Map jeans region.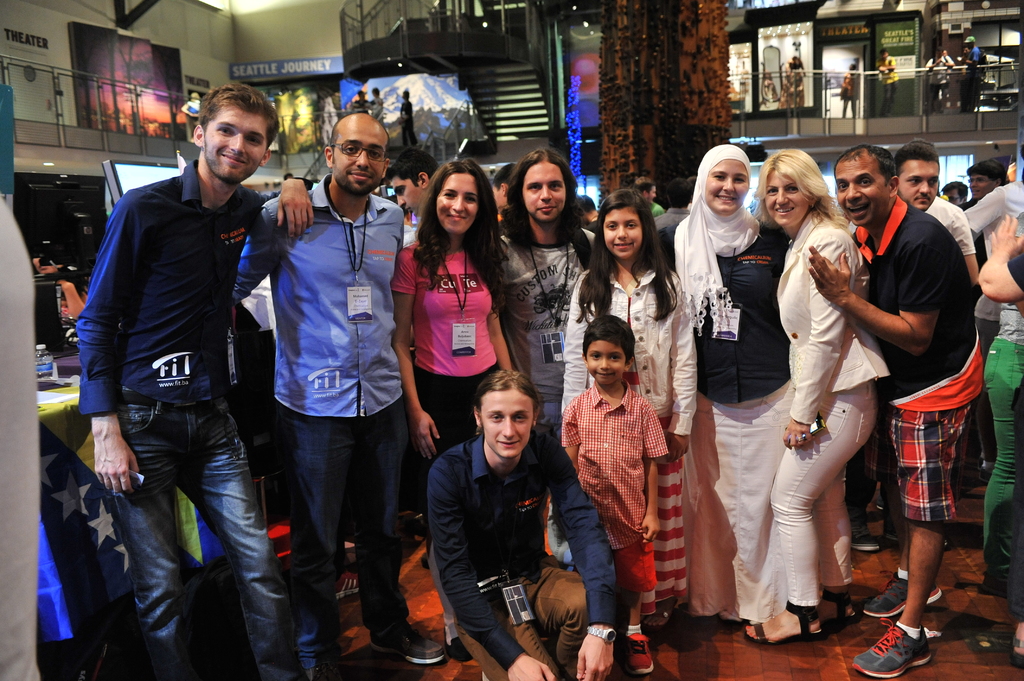
Mapped to l=977, t=334, r=1023, b=608.
